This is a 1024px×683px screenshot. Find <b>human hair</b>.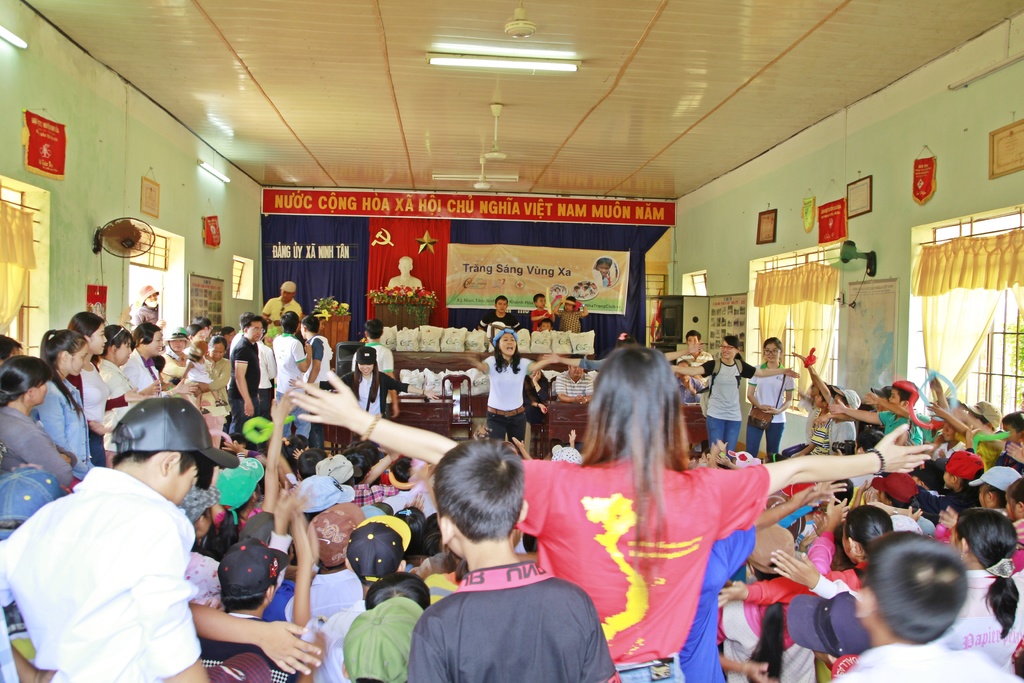
Bounding box: detection(493, 335, 520, 374).
